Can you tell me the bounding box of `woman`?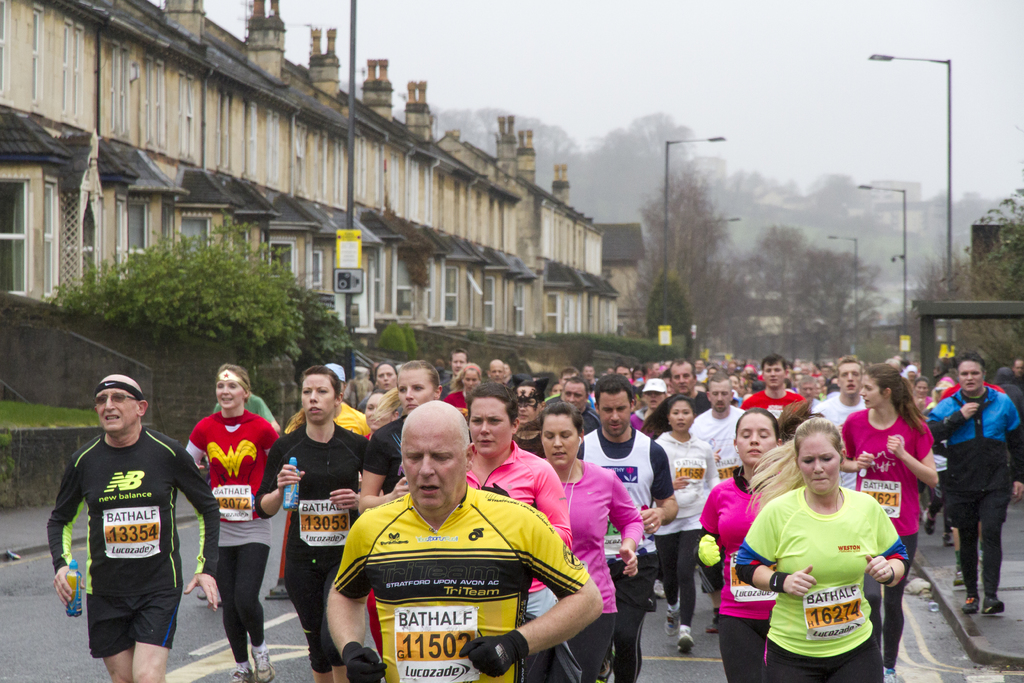
box=[693, 400, 826, 682].
